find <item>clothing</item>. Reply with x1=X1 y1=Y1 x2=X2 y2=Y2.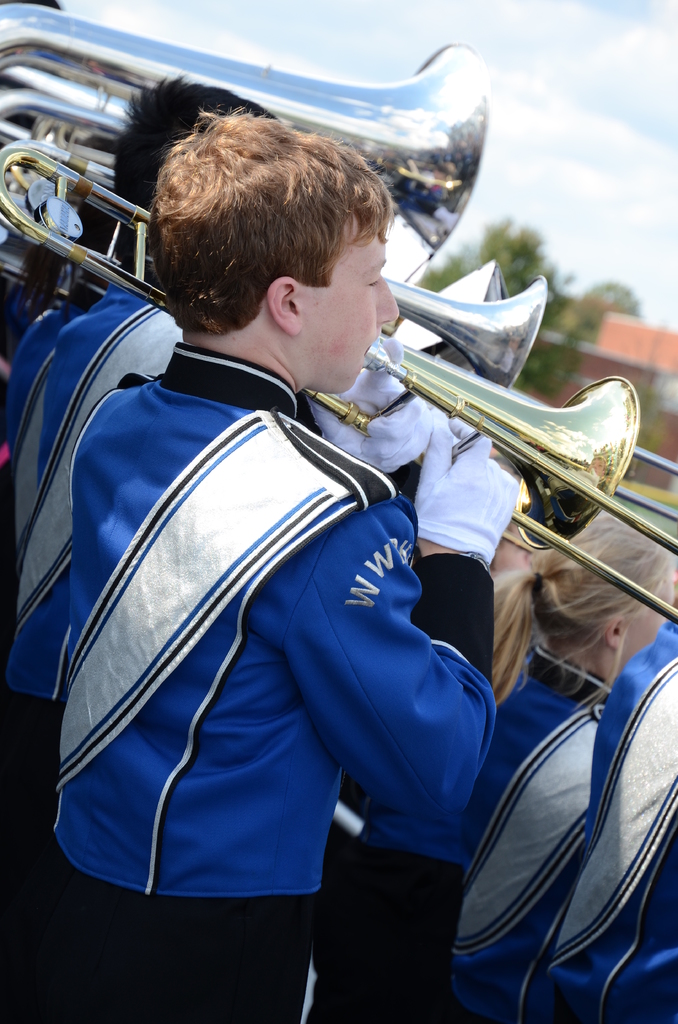
x1=393 y1=645 x2=627 y2=1004.
